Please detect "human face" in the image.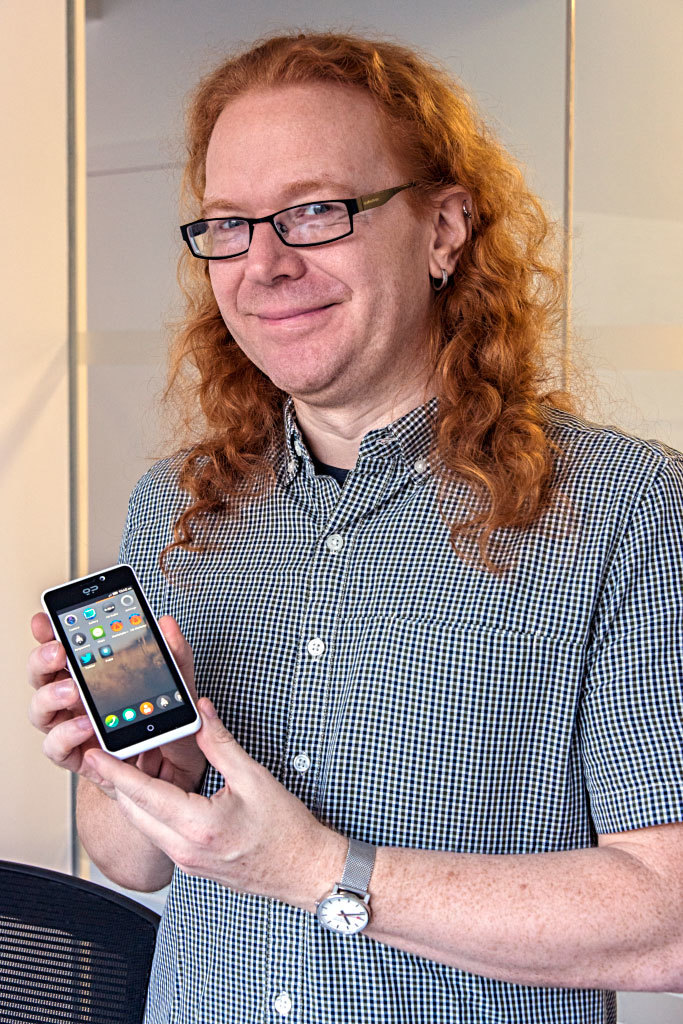
box=[206, 86, 429, 396].
